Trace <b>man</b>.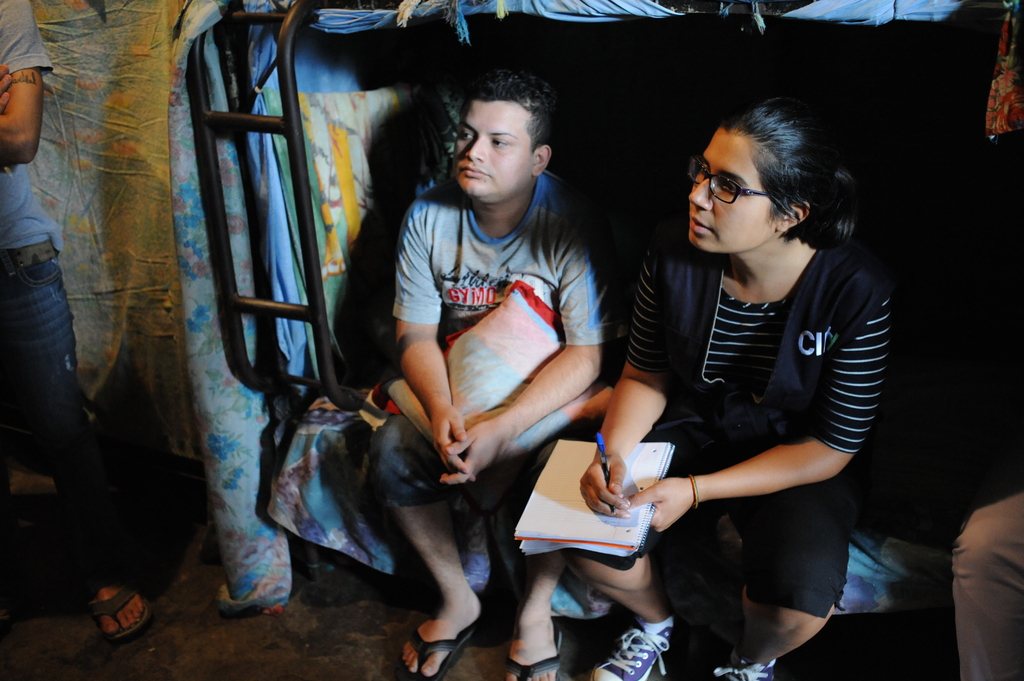
Traced to bbox=[342, 72, 628, 655].
